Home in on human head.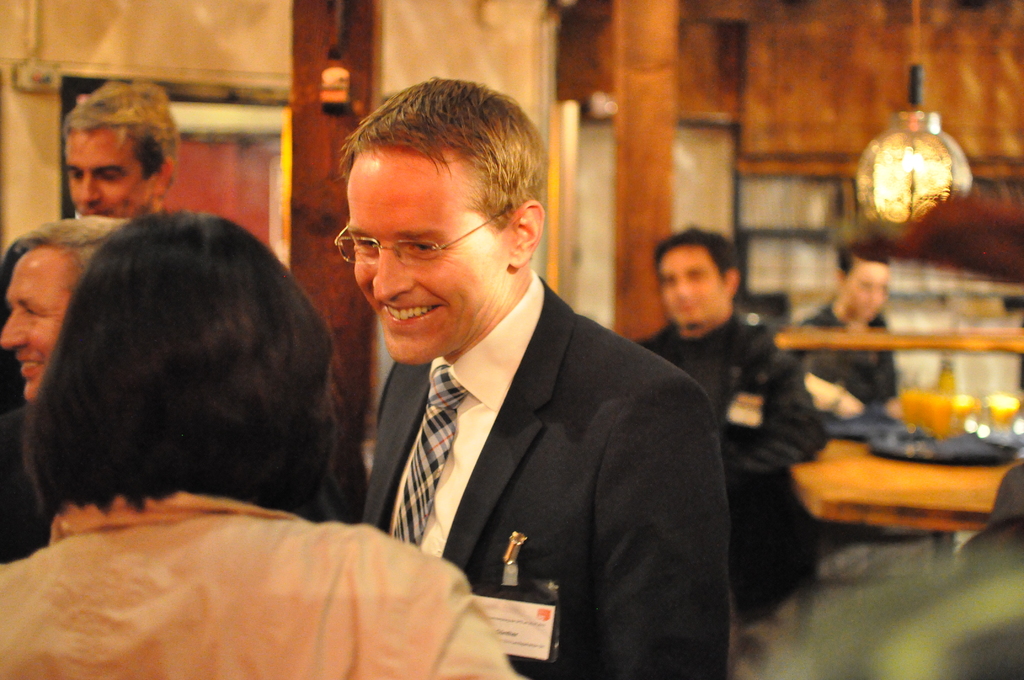
Homed in at locate(63, 83, 180, 218).
